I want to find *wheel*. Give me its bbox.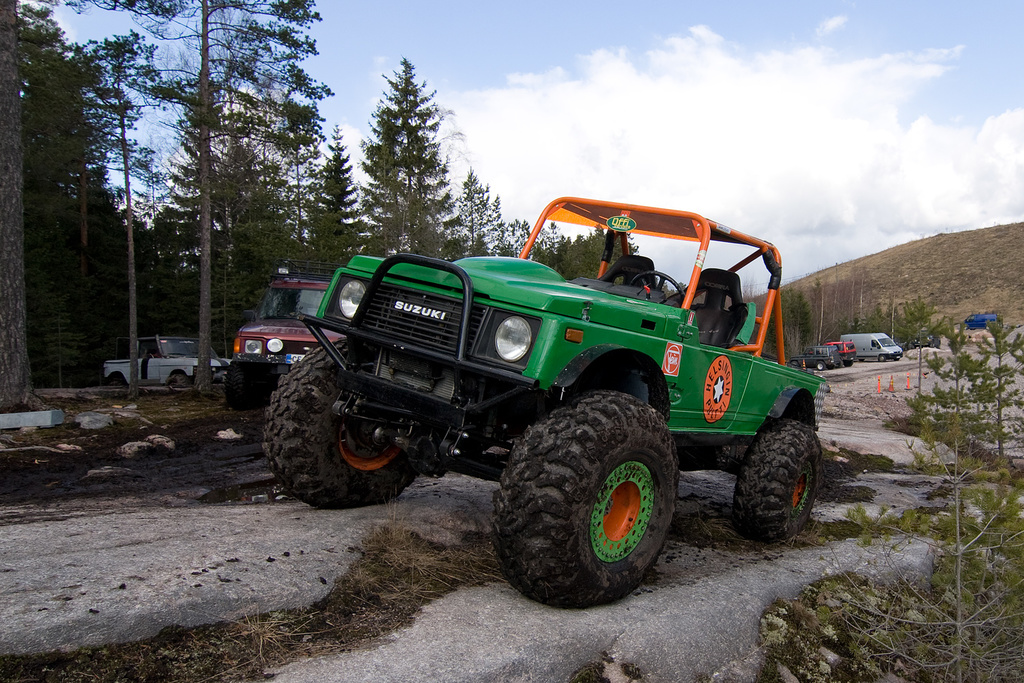
{"x1": 877, "y1": 354, "x2": 885, "y2": 361}.
